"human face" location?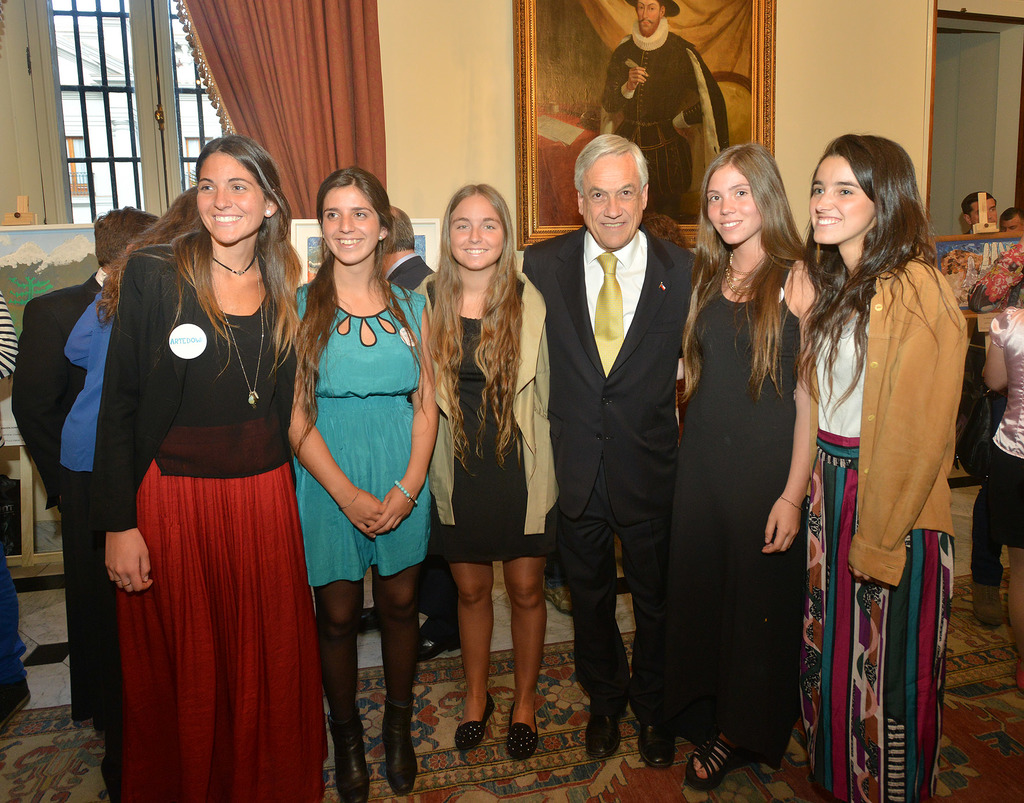
locate(452, 189, 499, 267)
